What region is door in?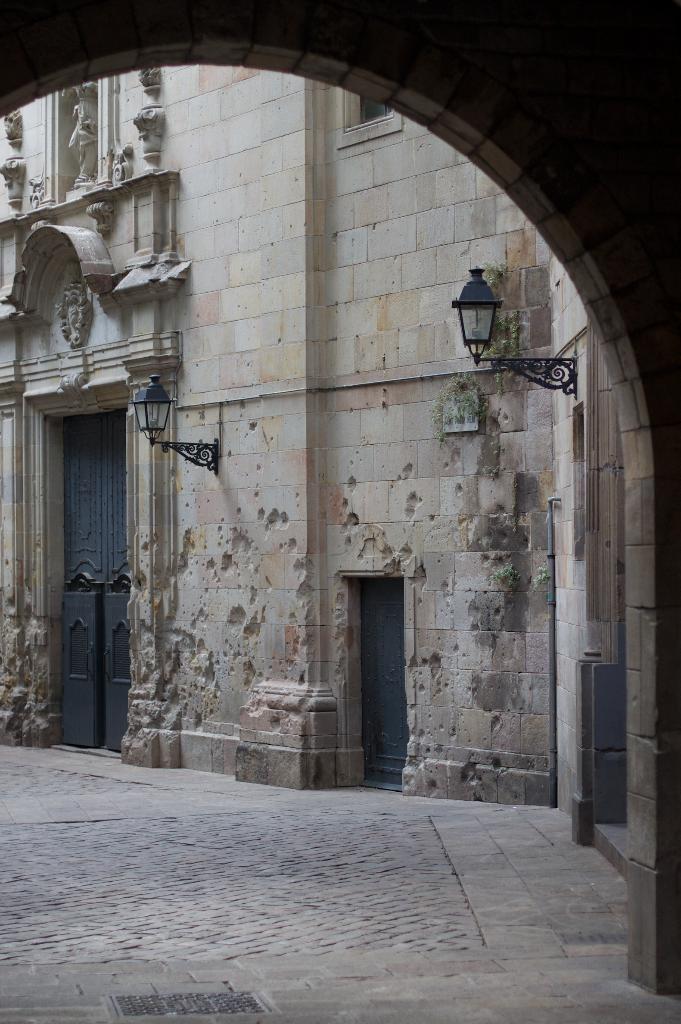
bbox(47, 374, 132, 755).
